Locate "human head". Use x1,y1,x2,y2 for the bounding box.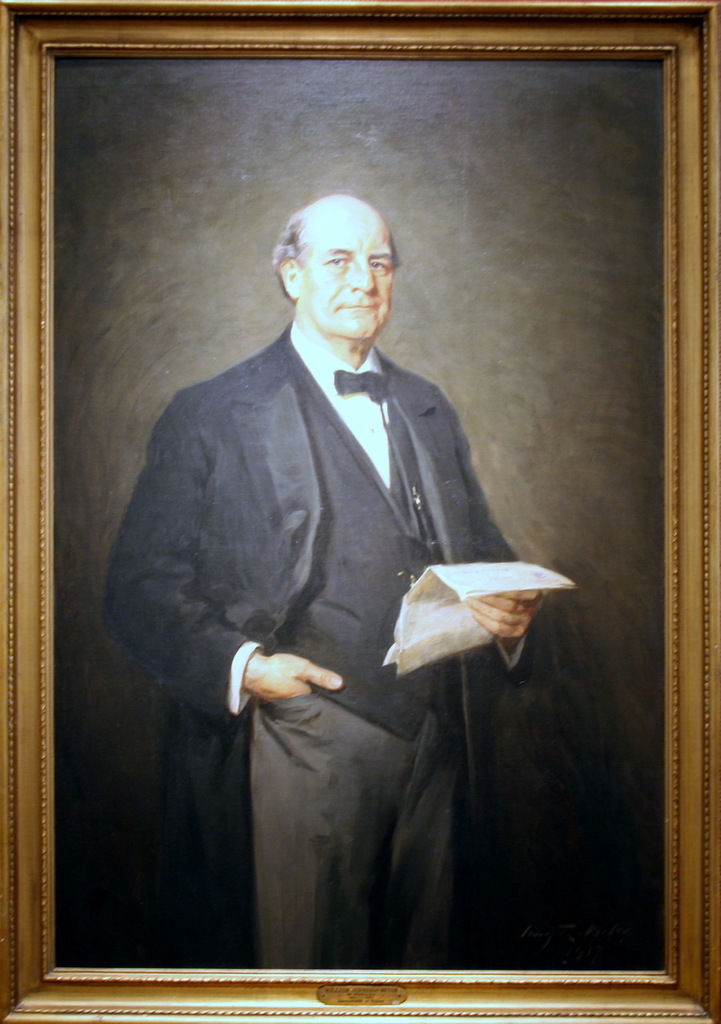
278,183,399,319.
